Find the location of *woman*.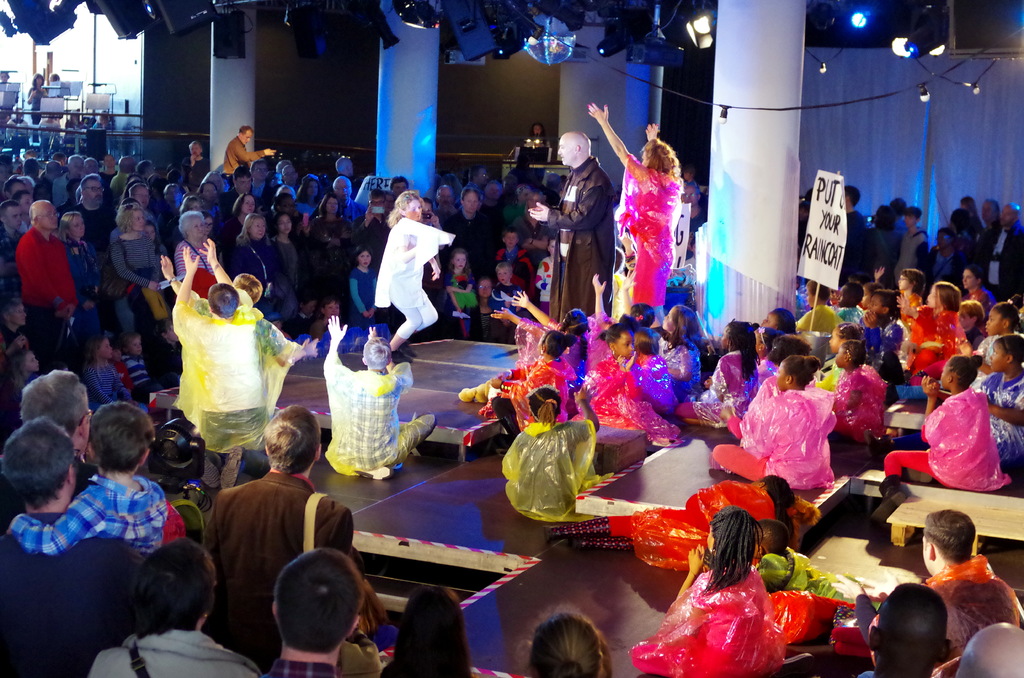
Location: (left=312, top=195, right=359, bottom=312).
